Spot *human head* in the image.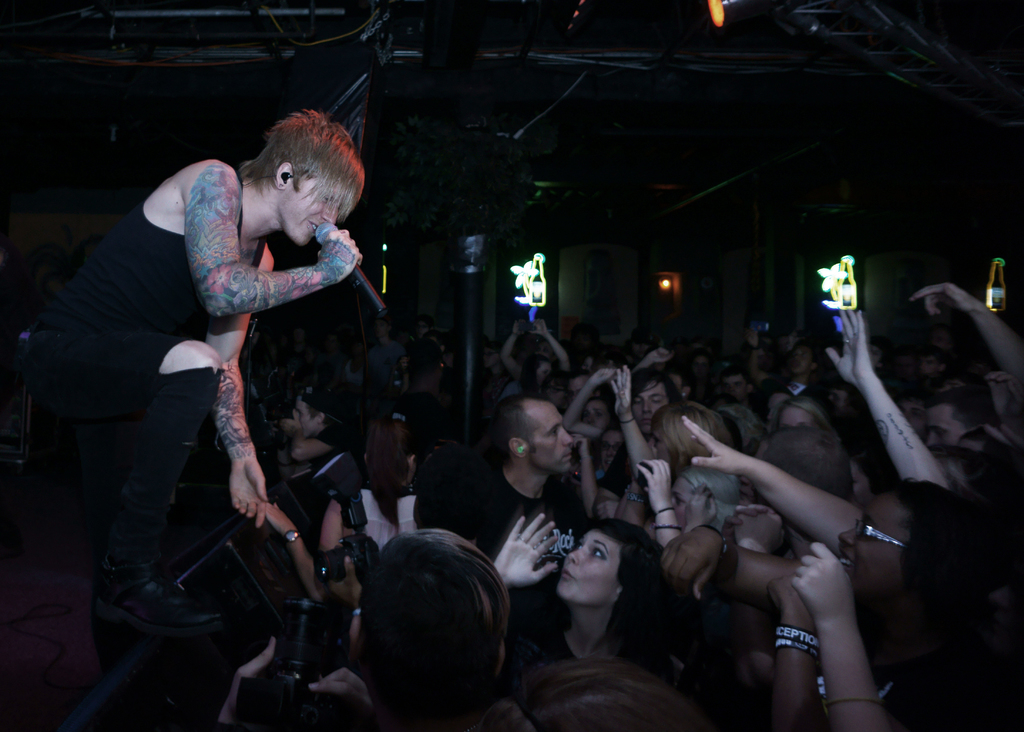
*human head* found at box=[954, 430, 1022, 456].
